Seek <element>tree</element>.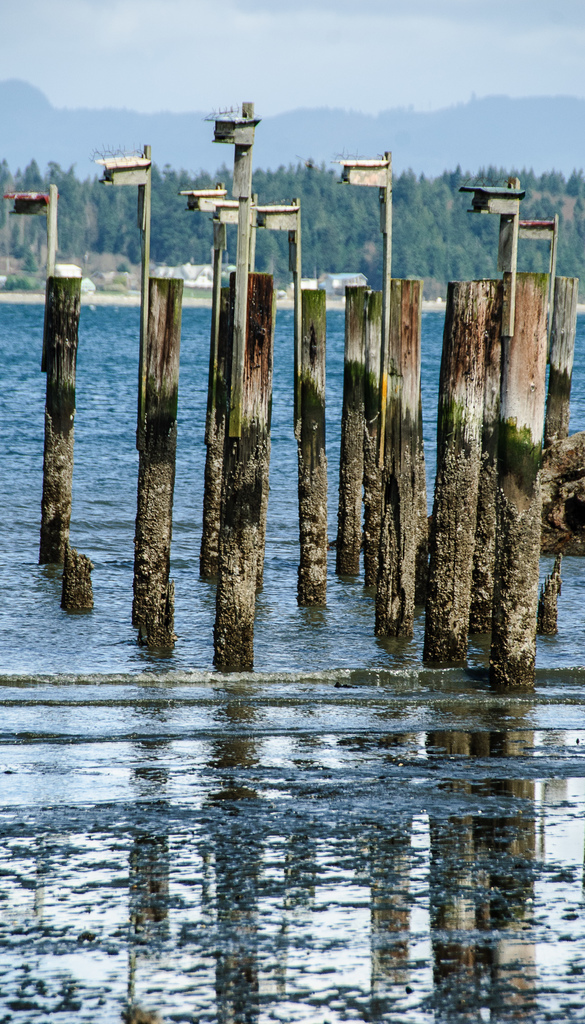
x1=293, y1=161, x2=330, y2=291.
